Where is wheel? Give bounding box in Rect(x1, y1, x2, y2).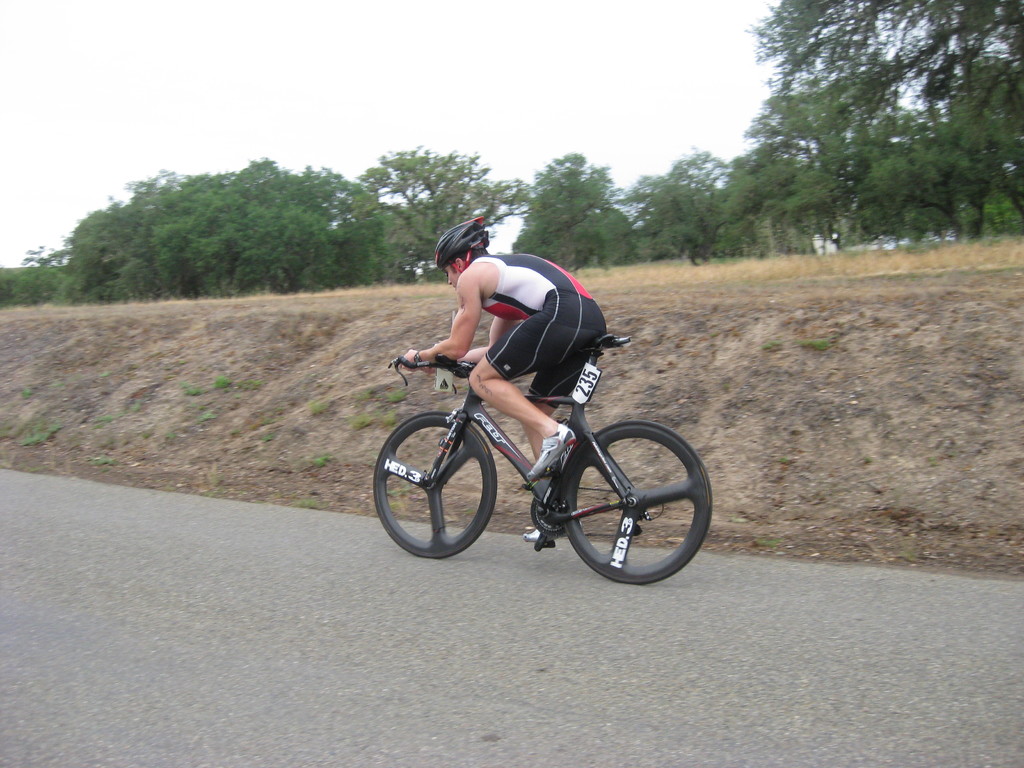
Rect(374, 411, 499, 561).
